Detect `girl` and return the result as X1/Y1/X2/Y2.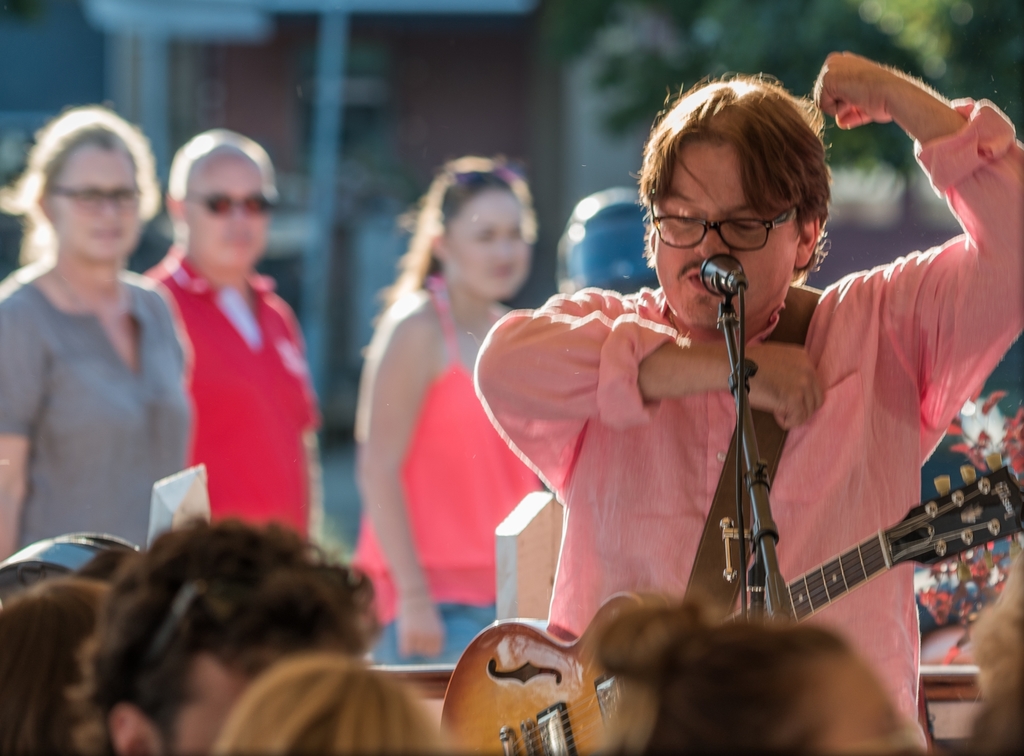
0/101/200/547.
